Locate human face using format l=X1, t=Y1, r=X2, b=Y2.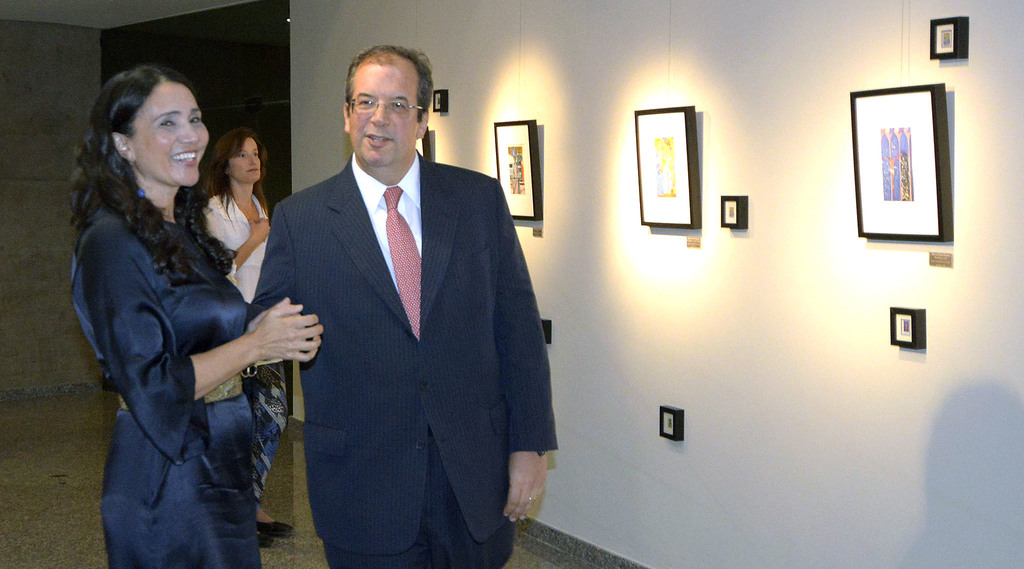
l=346, t=68, r=416, b=166.
